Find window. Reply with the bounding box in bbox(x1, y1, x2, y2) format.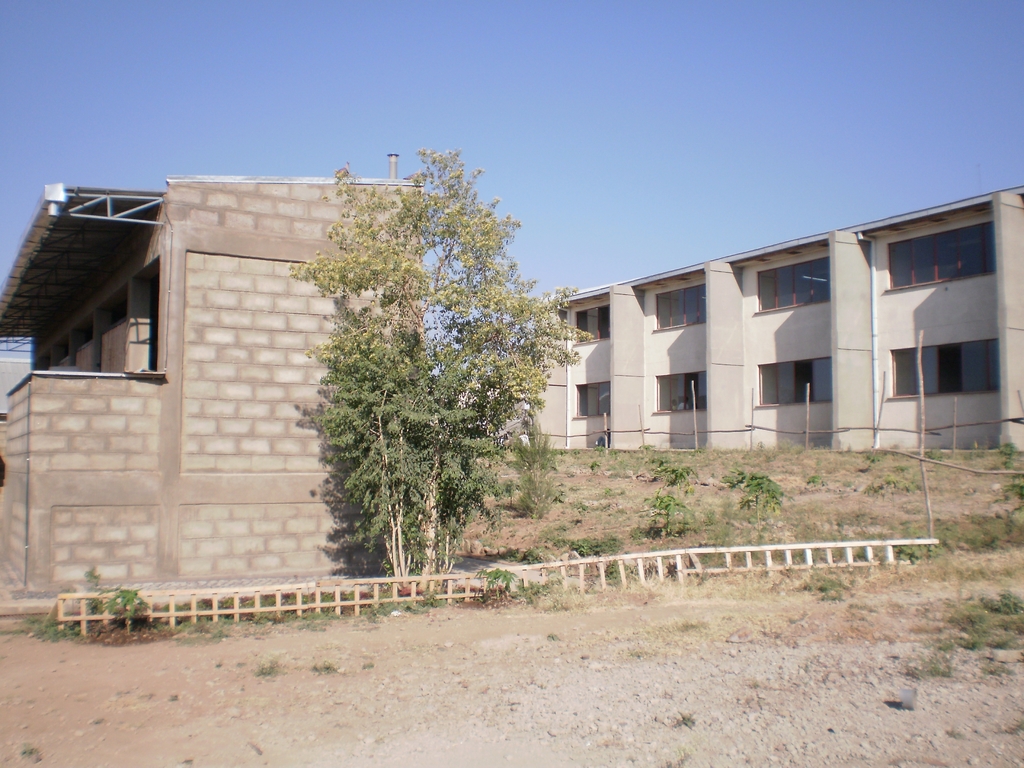
bbox(876, 333, 1002, 399).
